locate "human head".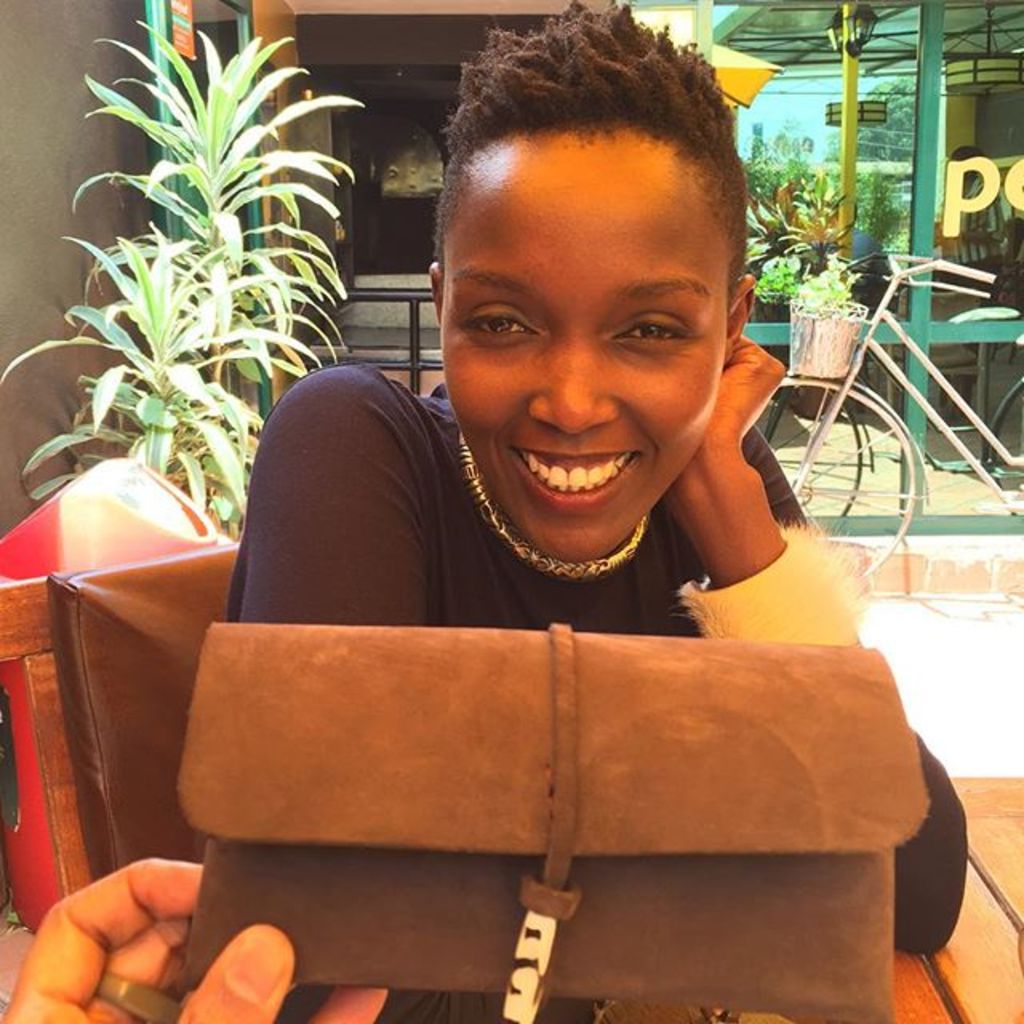
Bounding box: (950,142,984,189).
